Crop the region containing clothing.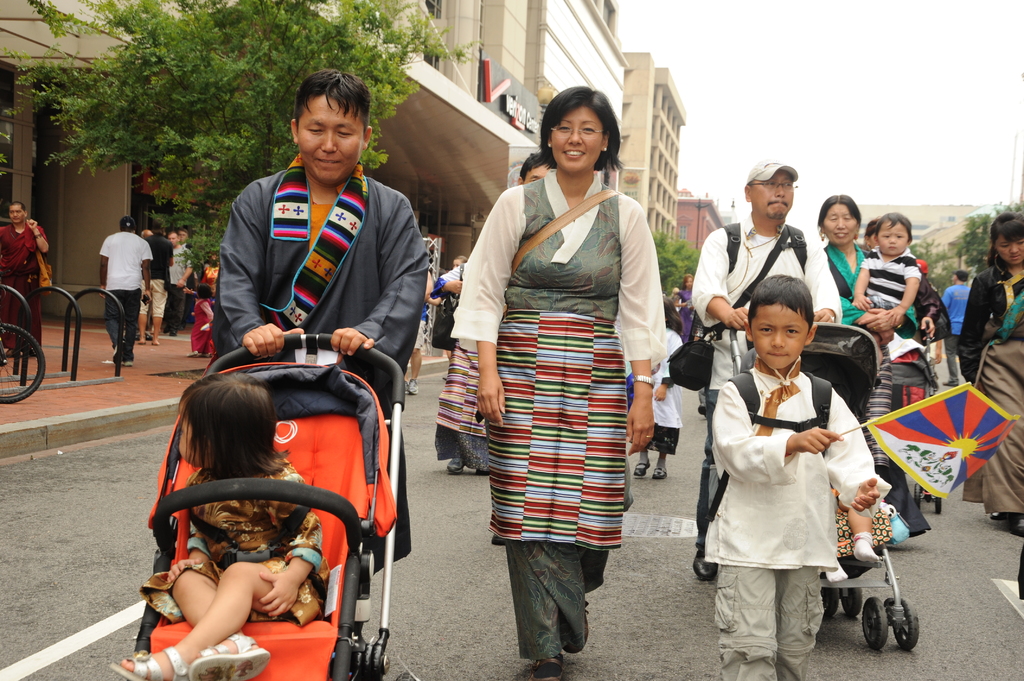
Crop region: left=688, top=211, right=845, bottom=410.
